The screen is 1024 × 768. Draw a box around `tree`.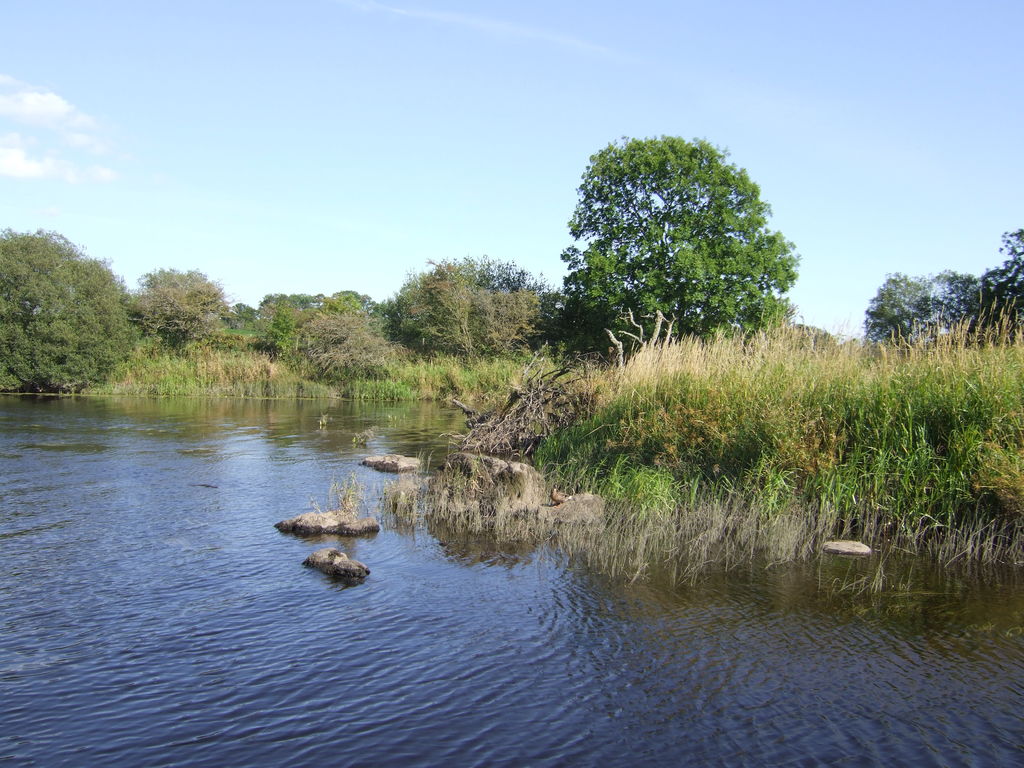
rect(141, 248, 220, 351).
